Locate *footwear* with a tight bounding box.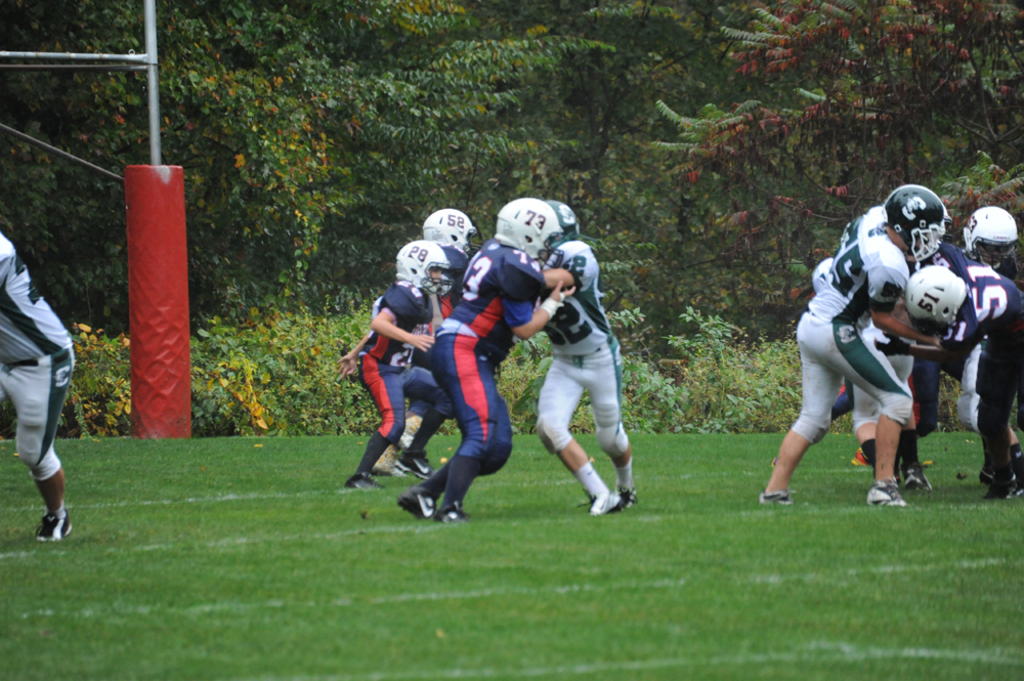
{"left": 577, "top": 493, "right": 626, "bottom": 518}.
